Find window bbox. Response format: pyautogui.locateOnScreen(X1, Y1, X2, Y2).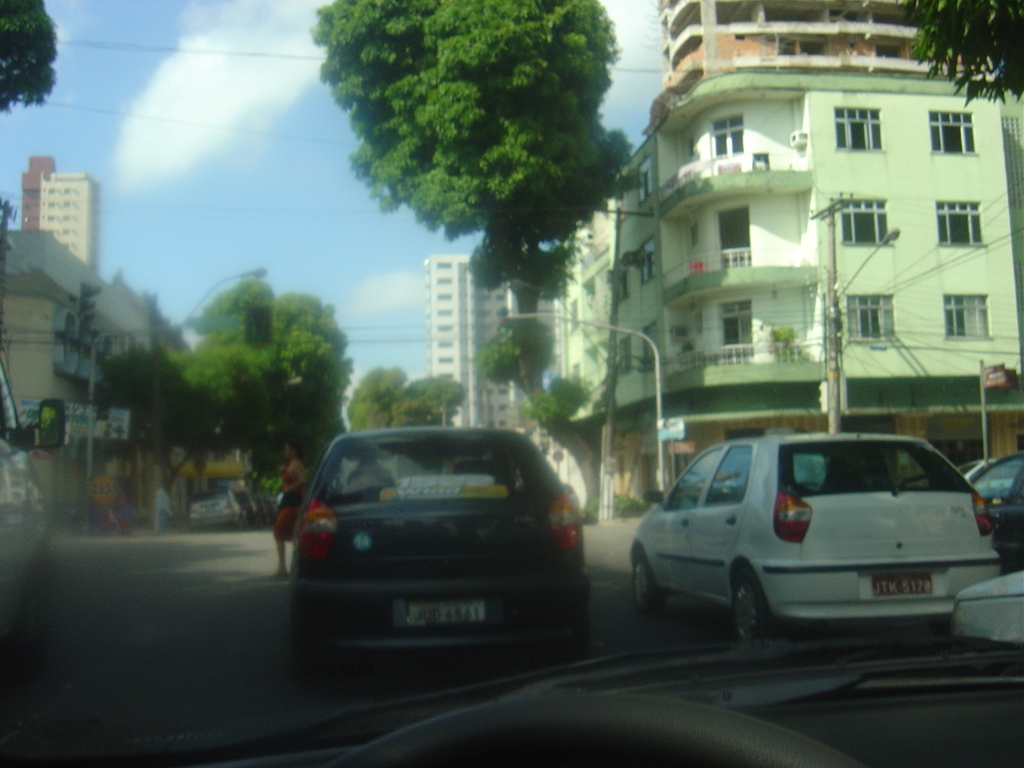
pyautogui.locateOnScreen(843, 291, 898, 337).
